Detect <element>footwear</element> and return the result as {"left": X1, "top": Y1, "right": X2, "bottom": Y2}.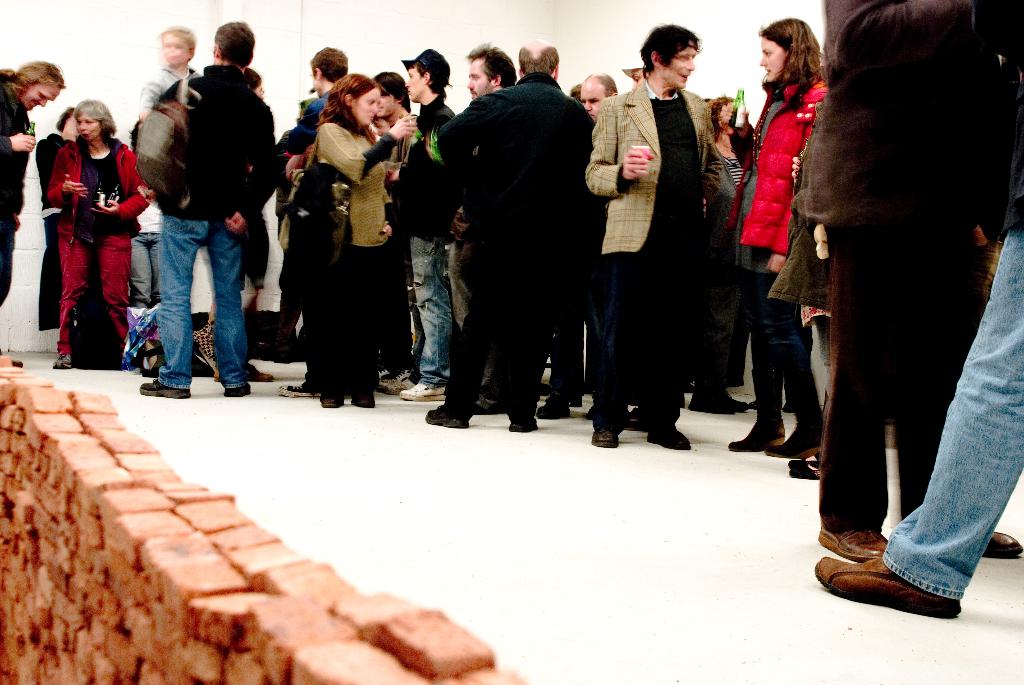
{"left": 726, "top": 416, "right": 784, "bottom": 455}.
